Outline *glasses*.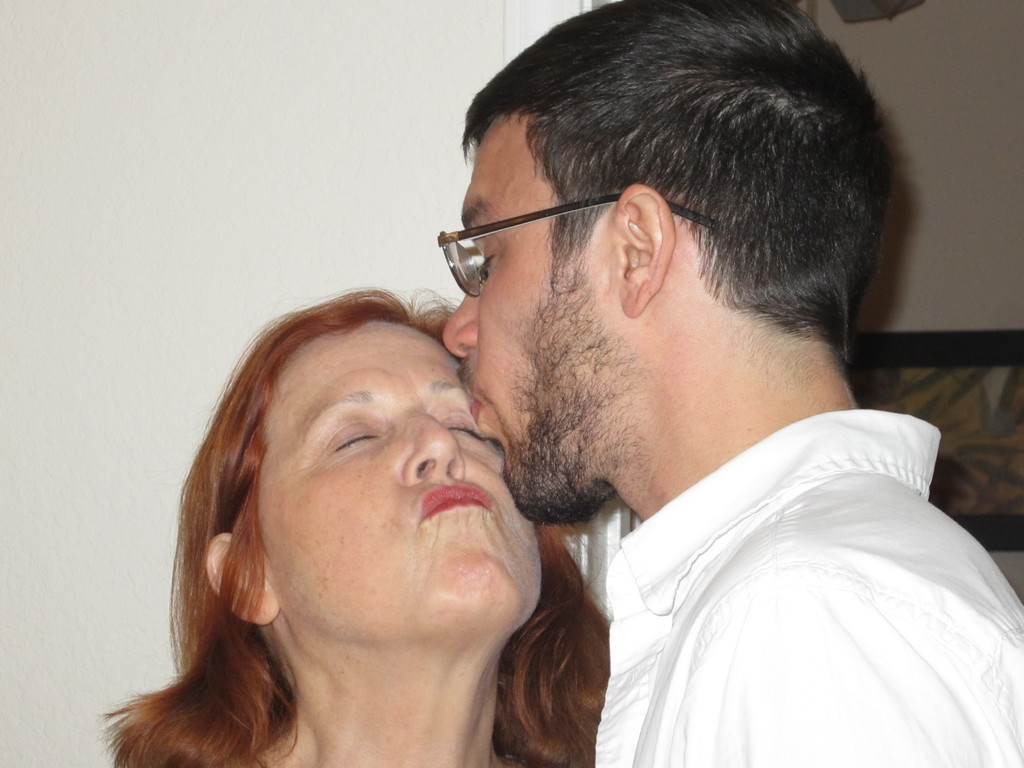
Outline: detection(436, 188, 727, 301).
